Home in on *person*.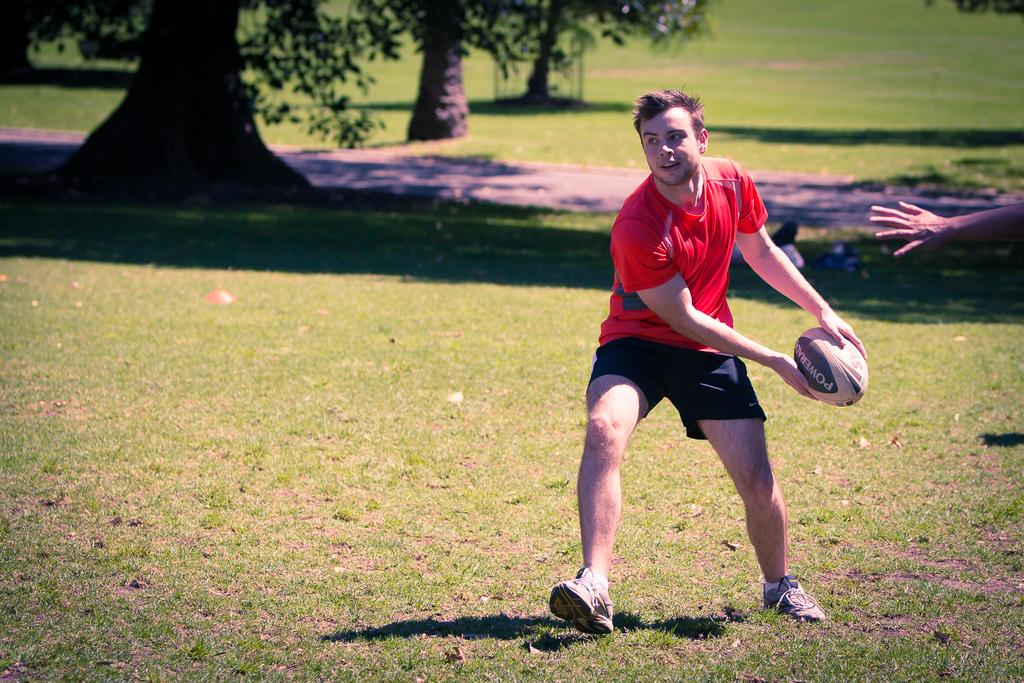
Homed in at locate(547, 84, 867, 641).
